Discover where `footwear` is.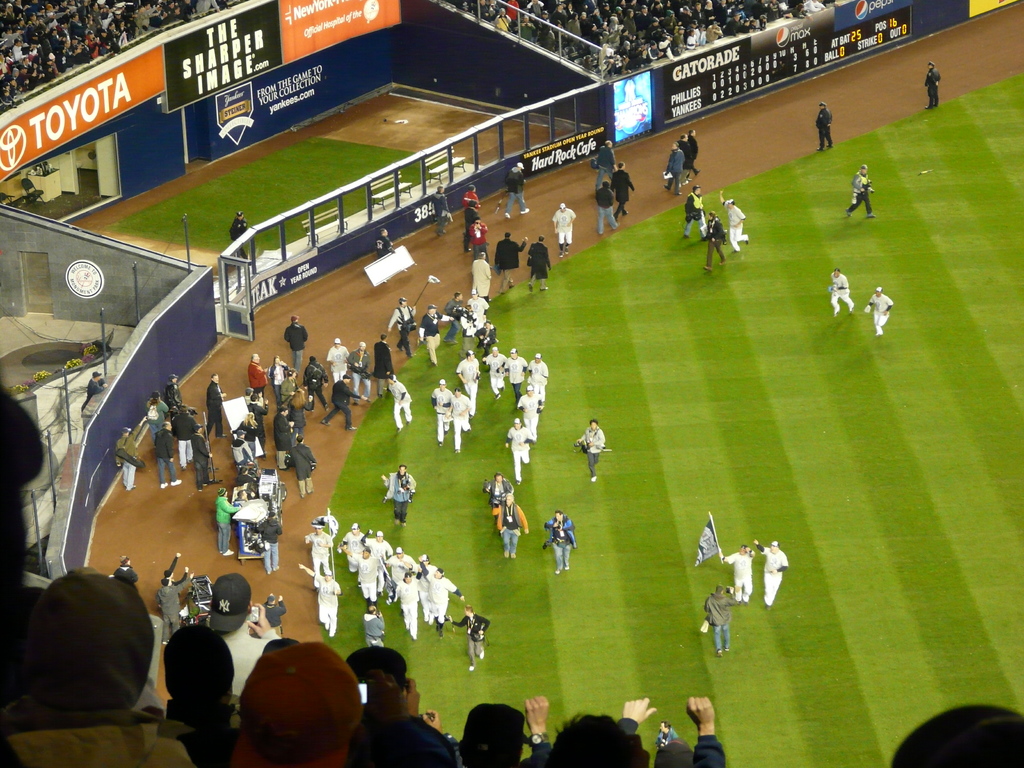
Discovered at bbox=(507, 213, 513, 223).
